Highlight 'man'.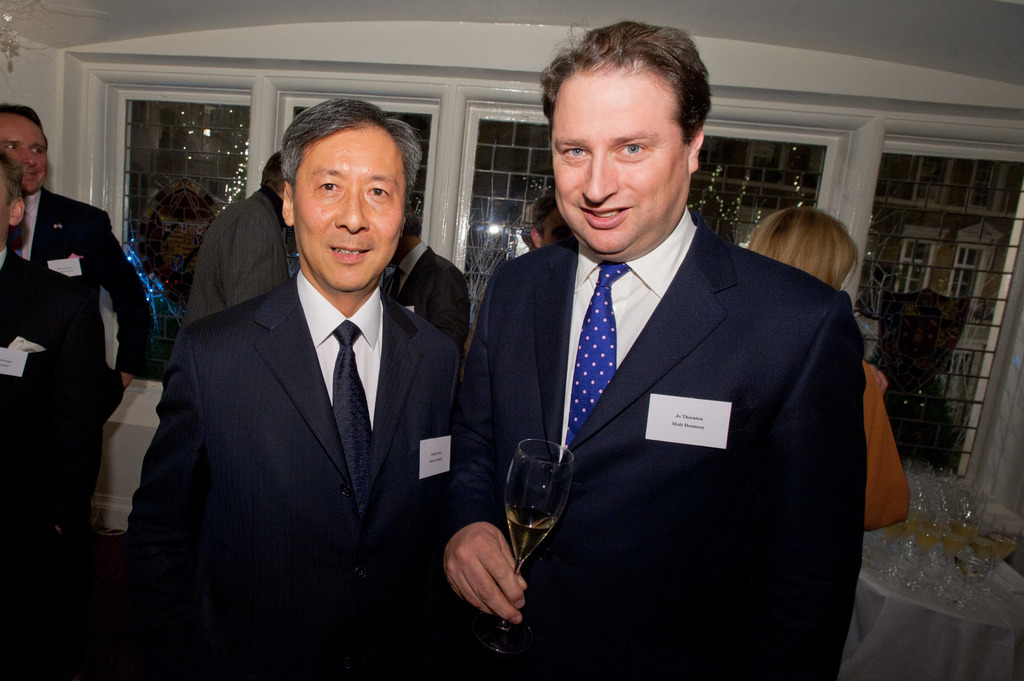
Highlighted region: left=380, top=216, right=464, bottom=343.
